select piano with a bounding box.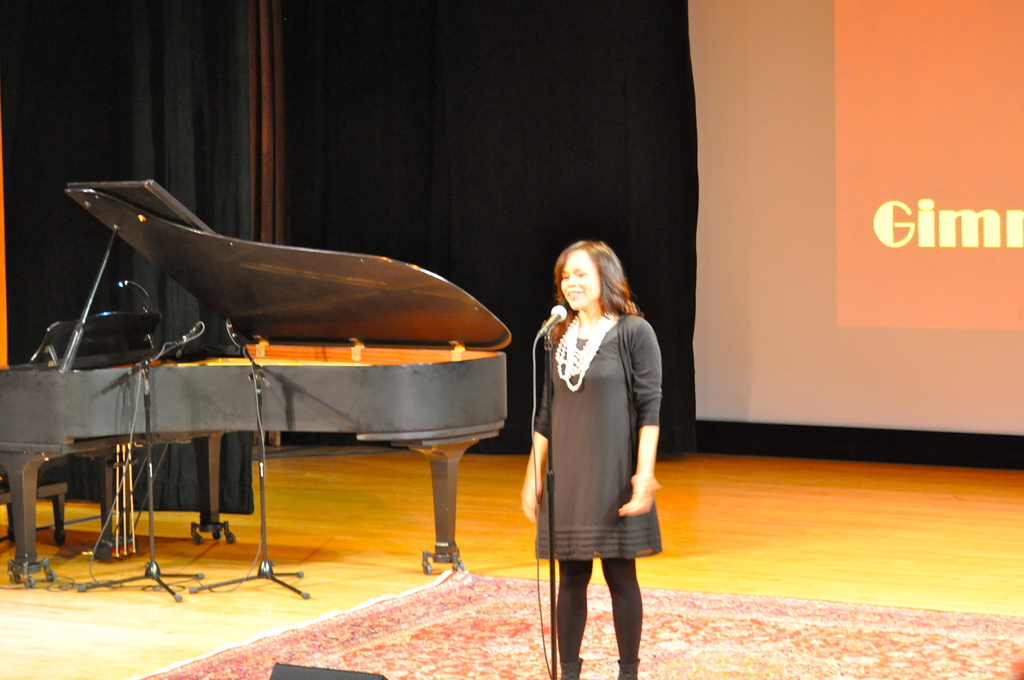
left=32, top=194, right=544, bottom=611.
